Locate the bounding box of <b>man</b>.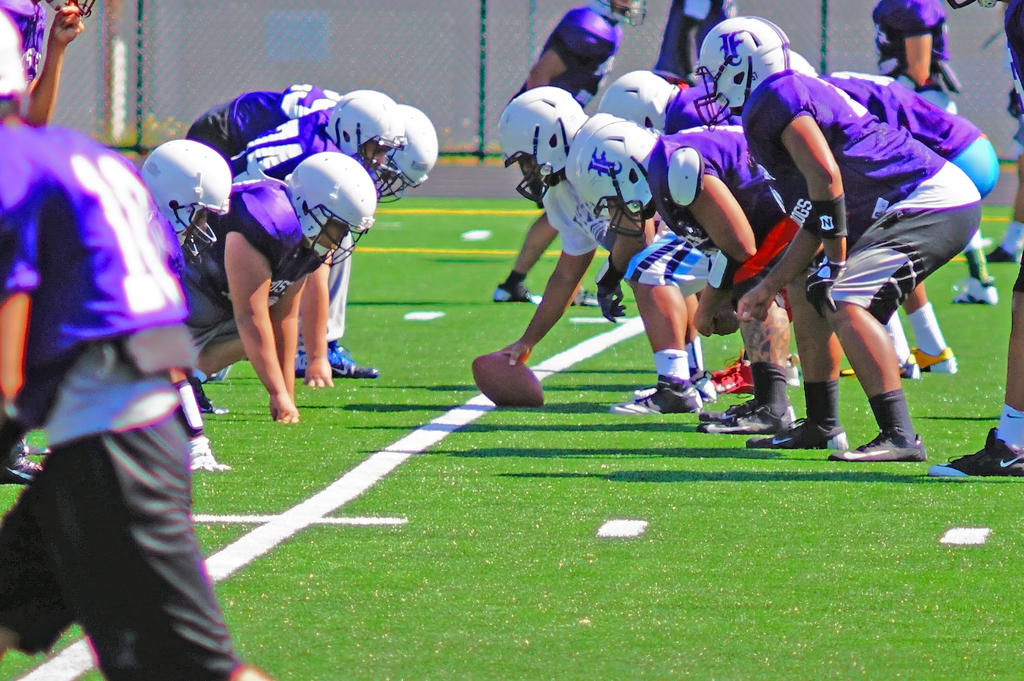
Bounding box: l=136, t=138, r=235, b=270.
